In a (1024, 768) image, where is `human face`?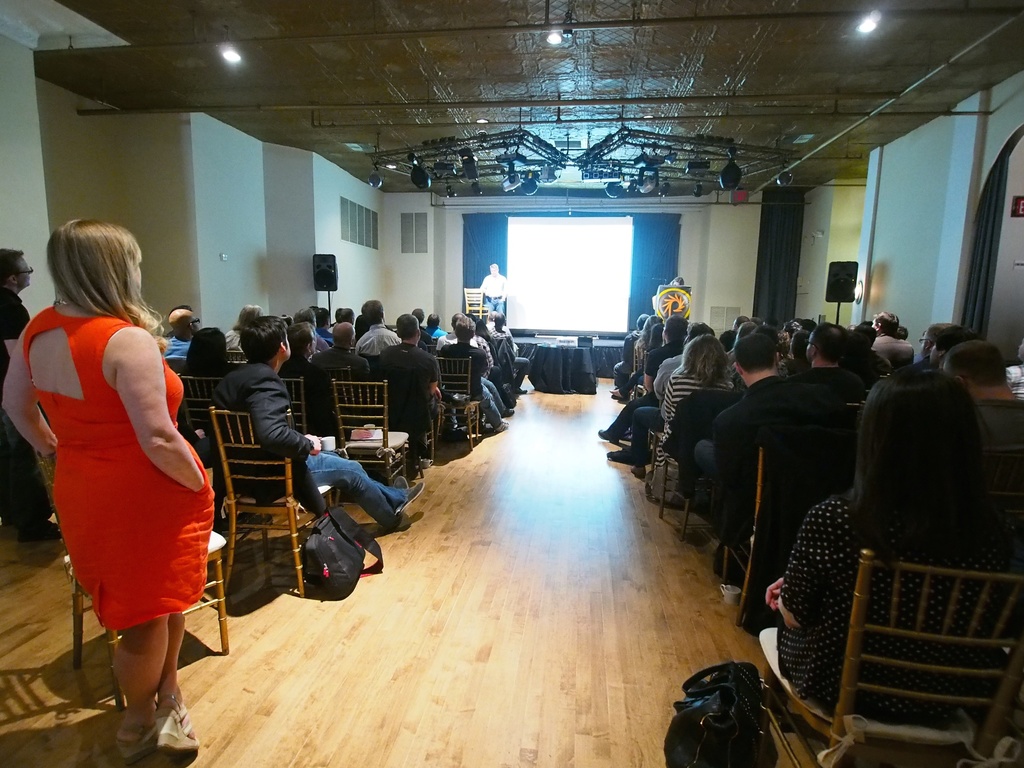
l=130, t=258, r=142, b=287.
